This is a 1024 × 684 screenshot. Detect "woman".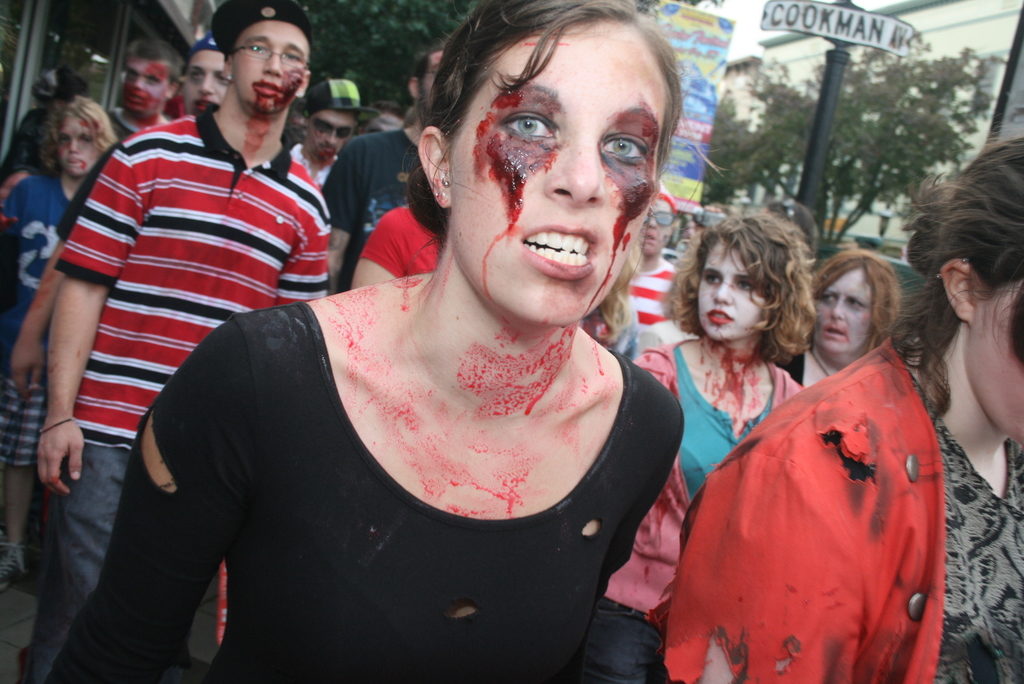
(116,13,739,671).
